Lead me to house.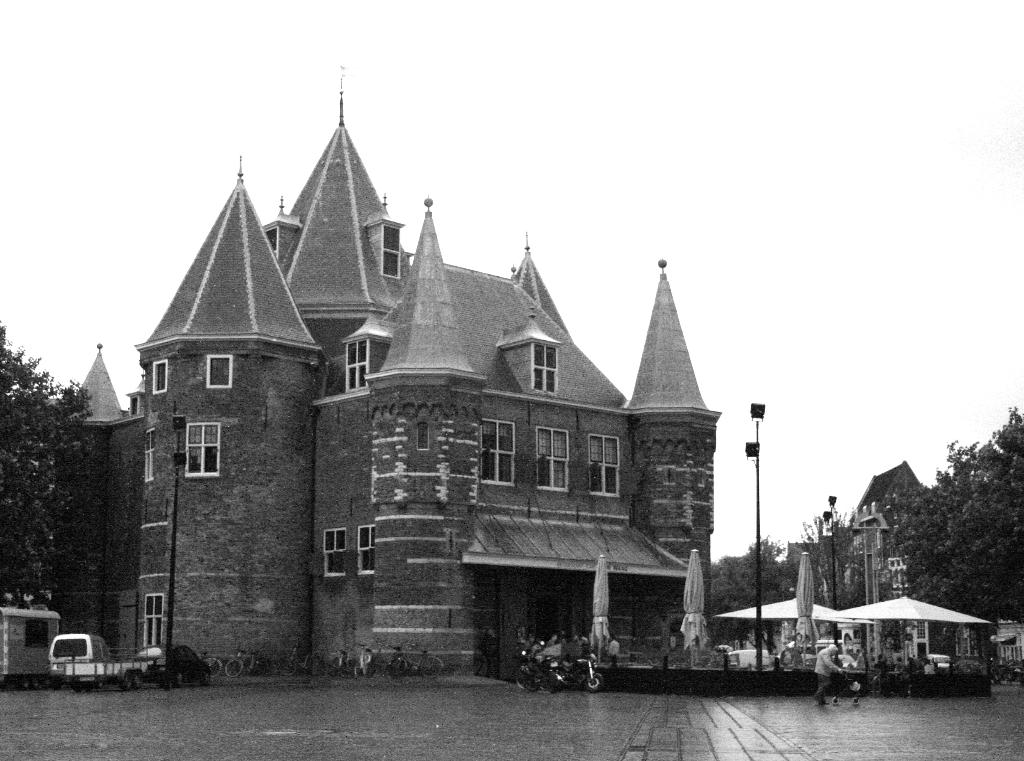
Lead to 0 65 723 681.
